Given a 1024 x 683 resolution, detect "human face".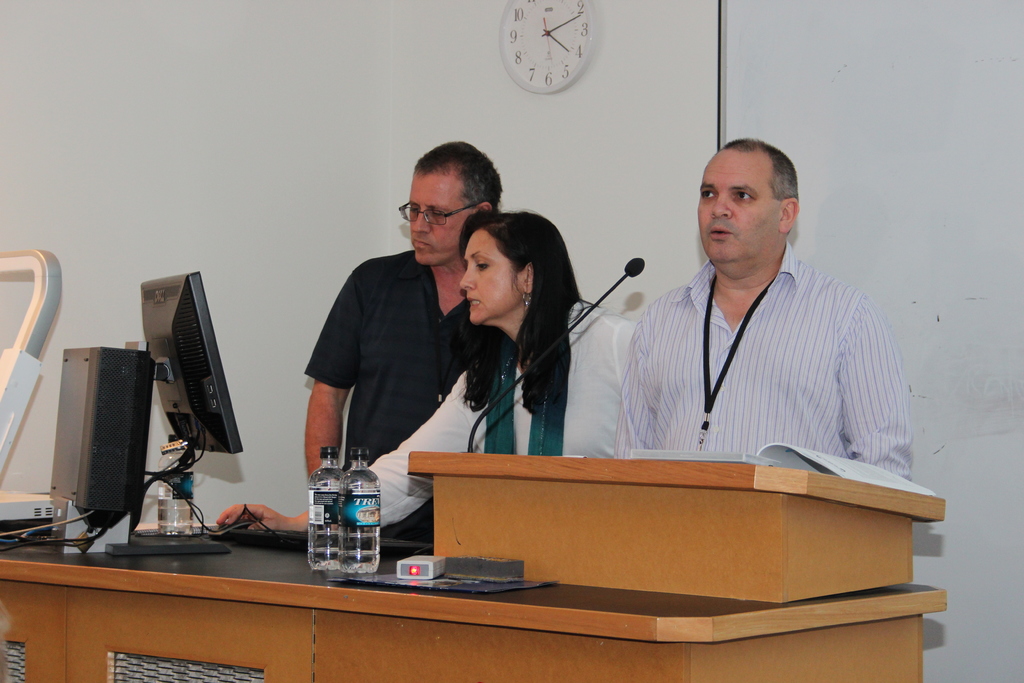
<region>698, 159, 780, 264</region>.
